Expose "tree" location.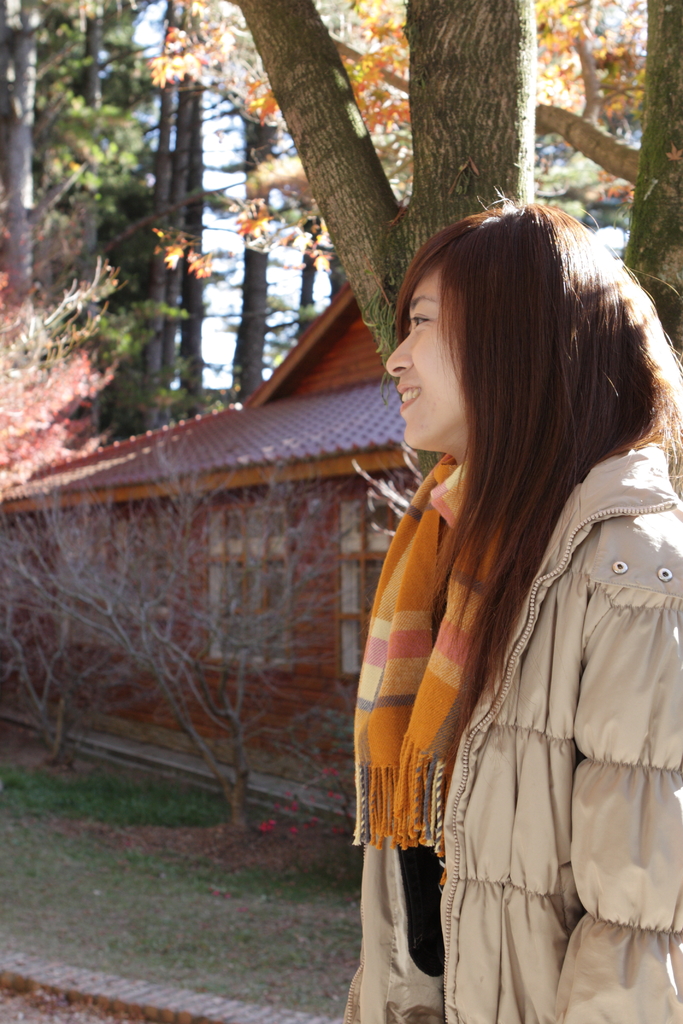
Exposed at x1=0 y1=463 x2=215 y2=774.
